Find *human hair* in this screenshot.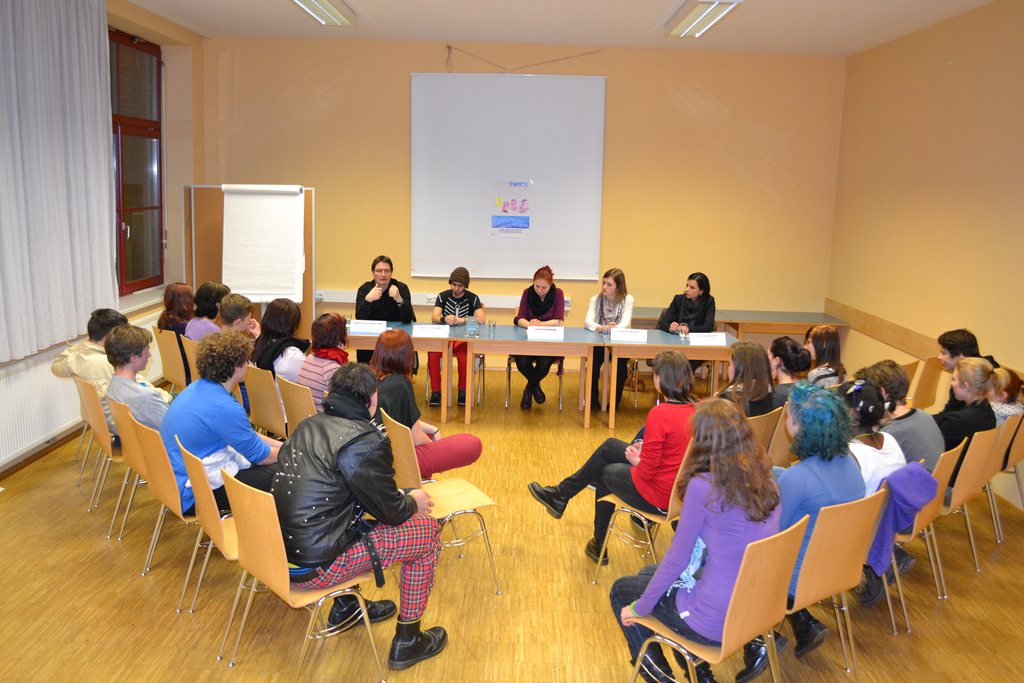
The bounding box for *human hair* is pyautogui.locateOnScreen(369, 331, 417, 383).
